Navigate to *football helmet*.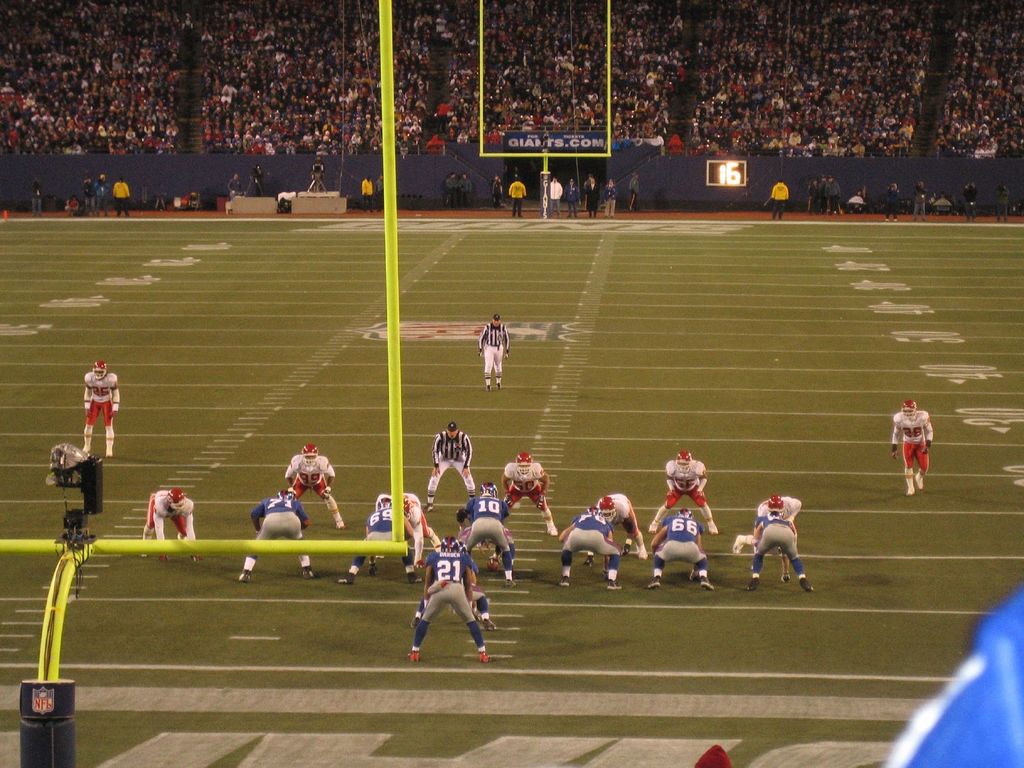
Navigation target: [x1=305, y1=444, x2=317, y2=460].
